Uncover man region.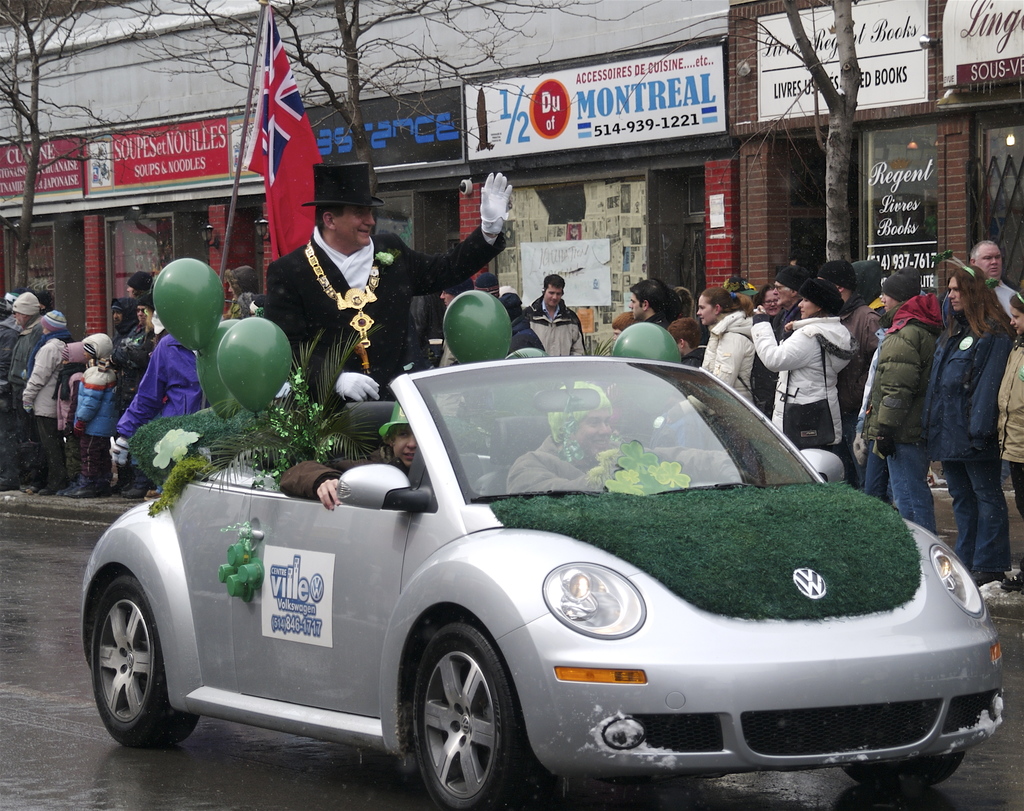
Uncovered: detection(970, 235, 1023, 326).
